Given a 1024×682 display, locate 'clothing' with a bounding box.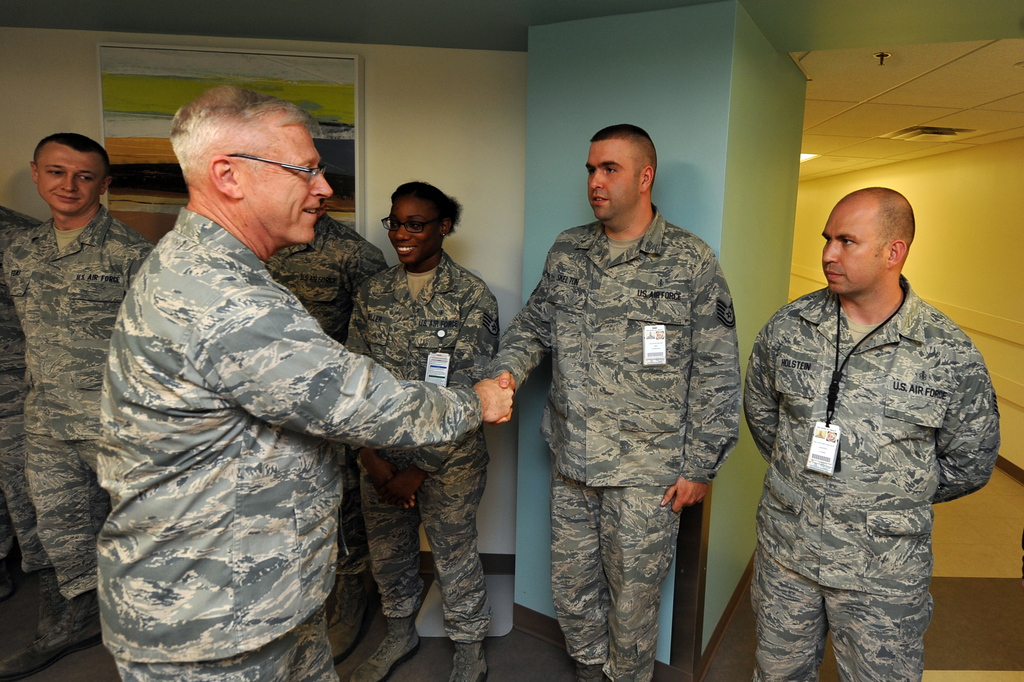
Located: [left=2, top=204, right=152, bottom=613].
